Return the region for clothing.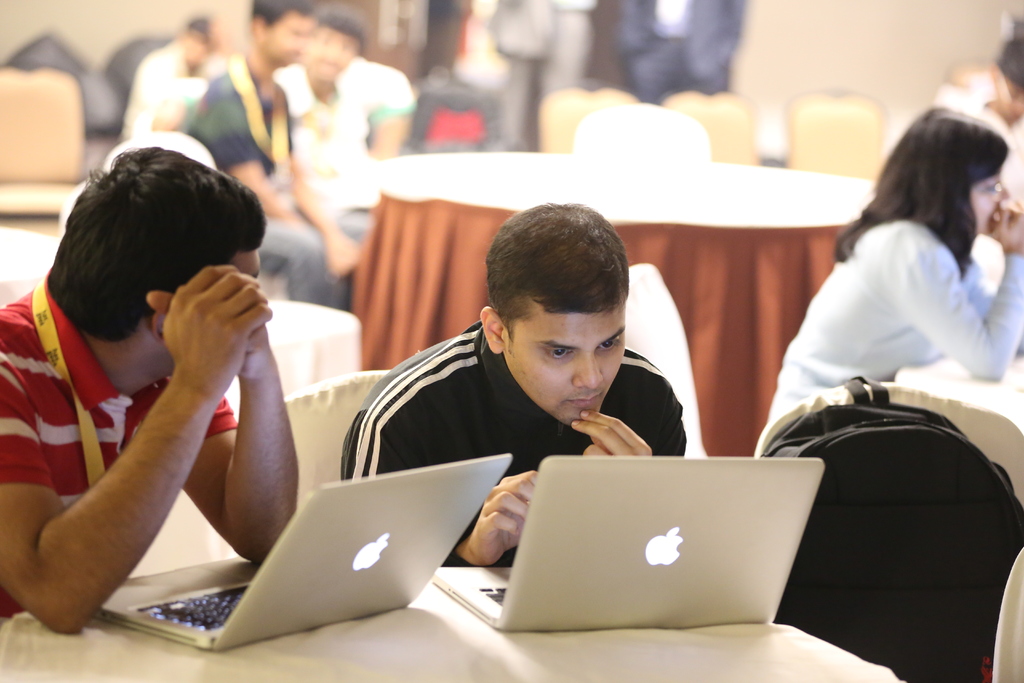
(185,65,294,170).
